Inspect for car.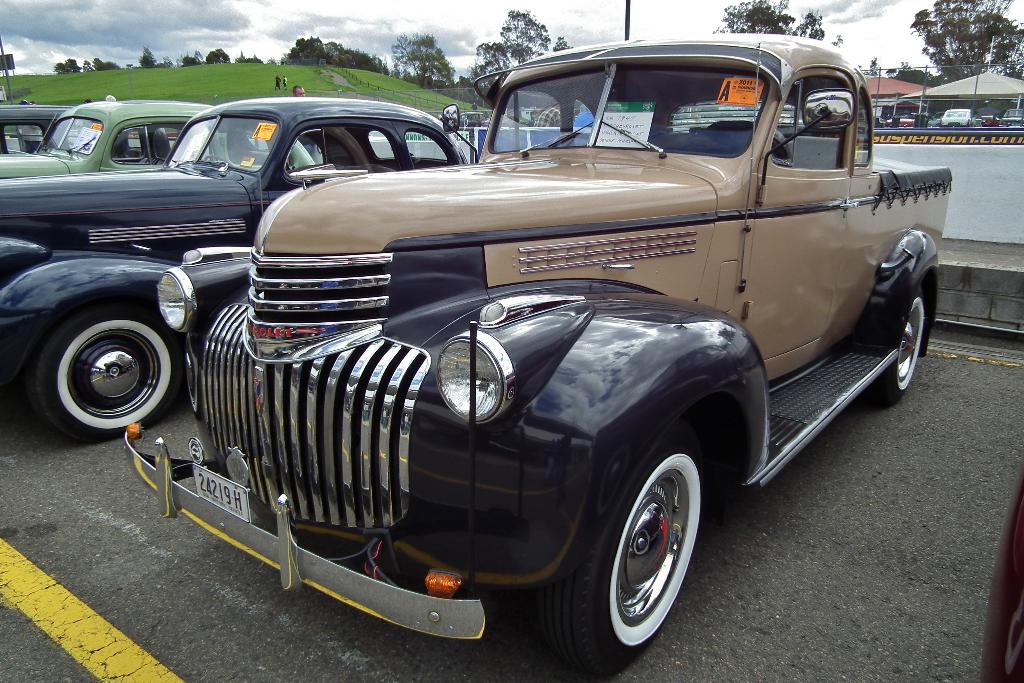
Inspection: [x1=0, y1=97, x2=192, y2=161].
